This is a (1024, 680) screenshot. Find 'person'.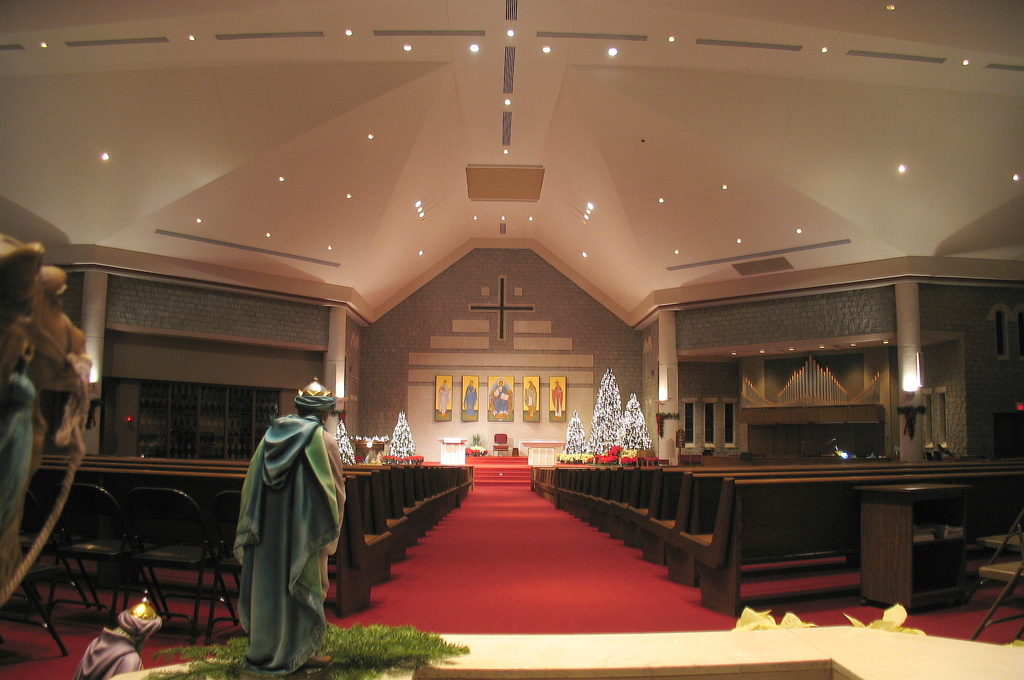
Bounding box: select_region(524, 380, 536, 415).
